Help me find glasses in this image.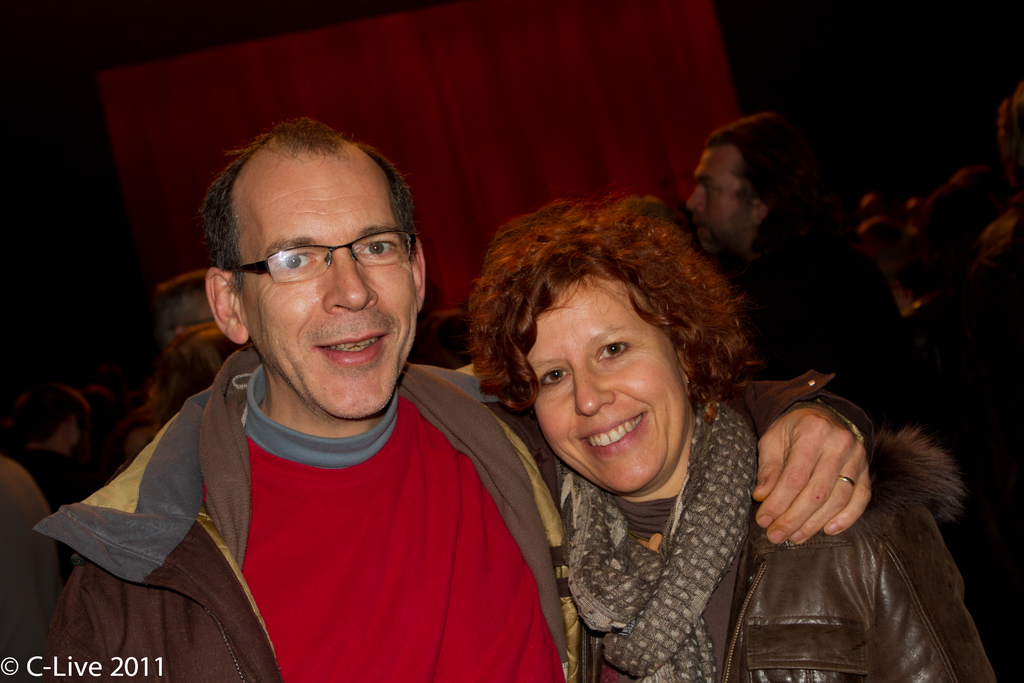
Found it: crop(236, 231, 434, 283).
